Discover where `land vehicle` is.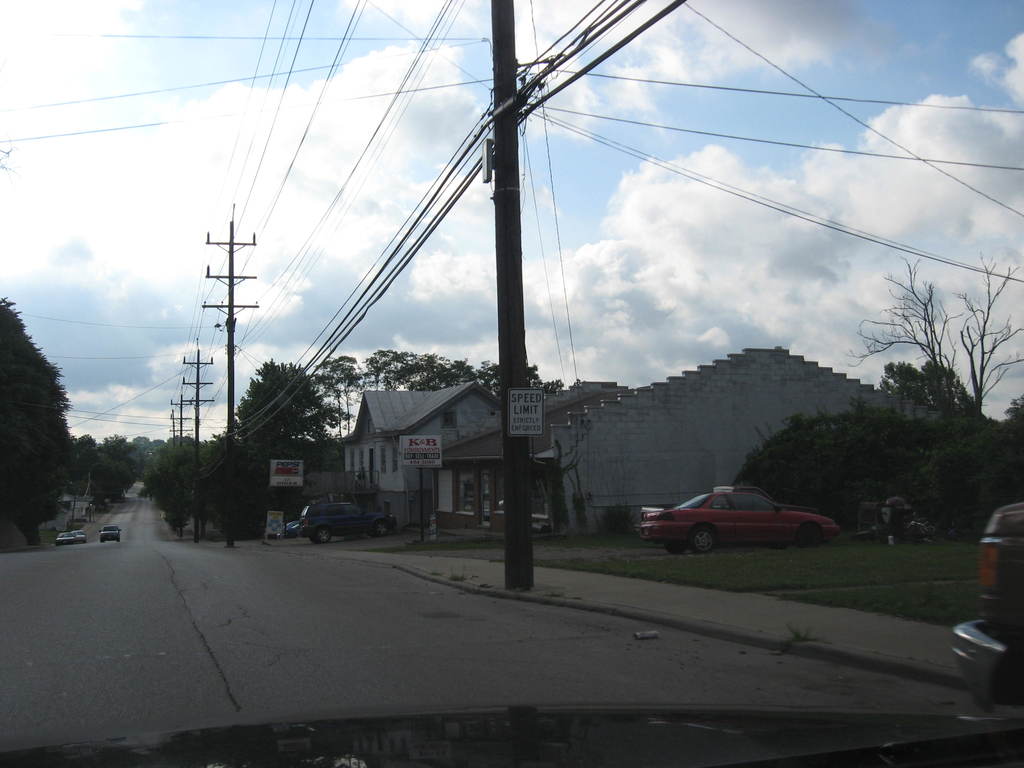
Discovered at box=[282, 520, 300, 537].
